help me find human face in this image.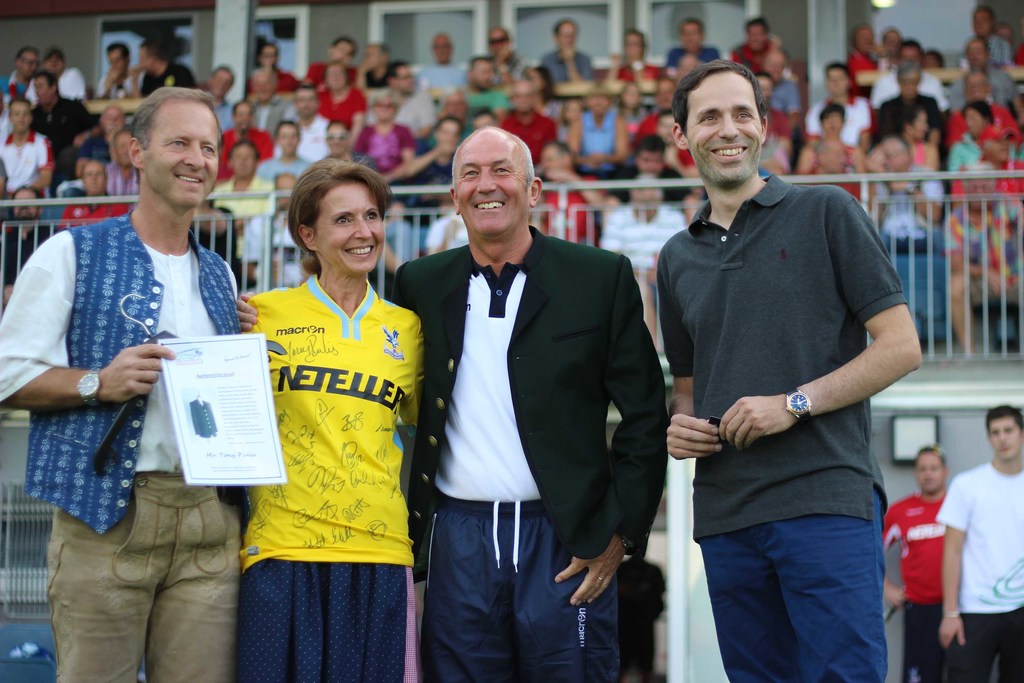
Found it: crop(473, 112, 490, 129).
